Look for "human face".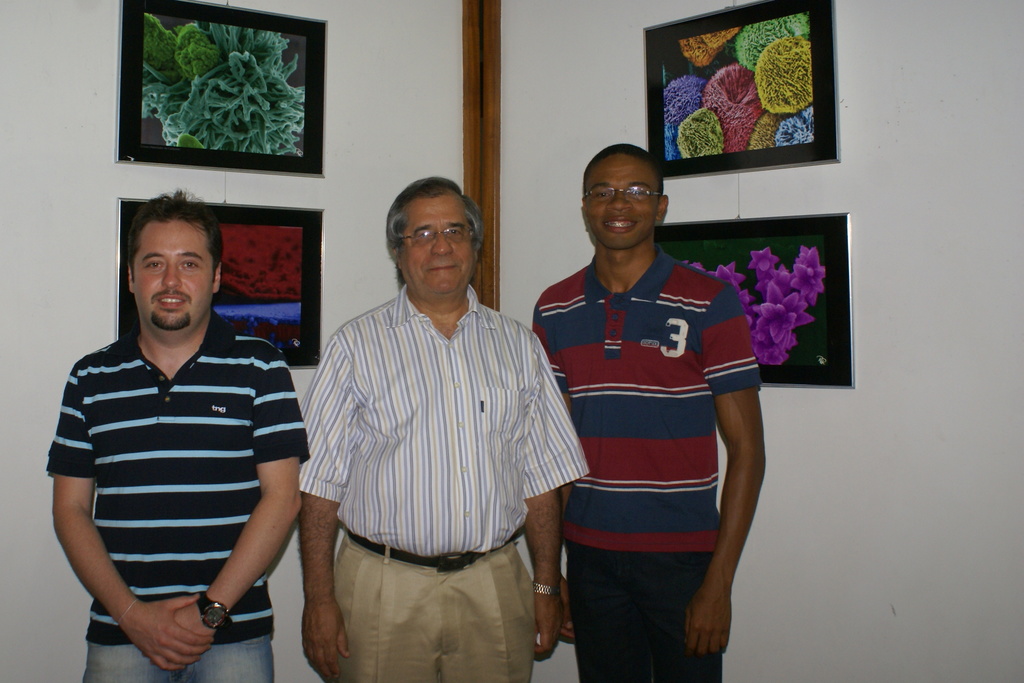
Found: 135:219:211:332.
